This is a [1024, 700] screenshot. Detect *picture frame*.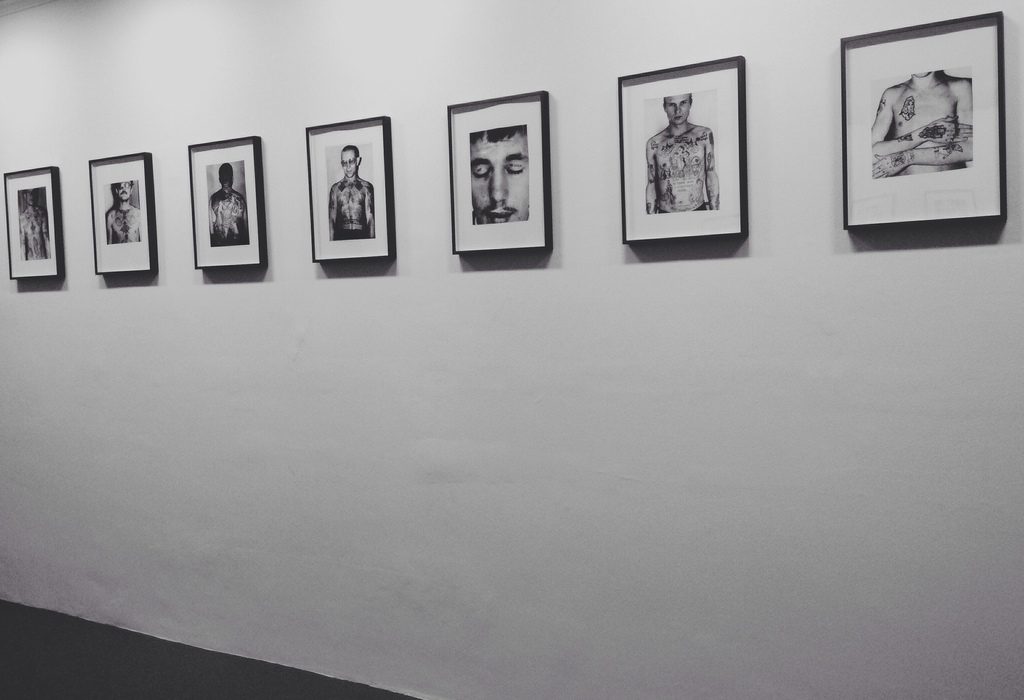
{"left": 444, "top": 87, "right": 552, "bottom": 254}.
